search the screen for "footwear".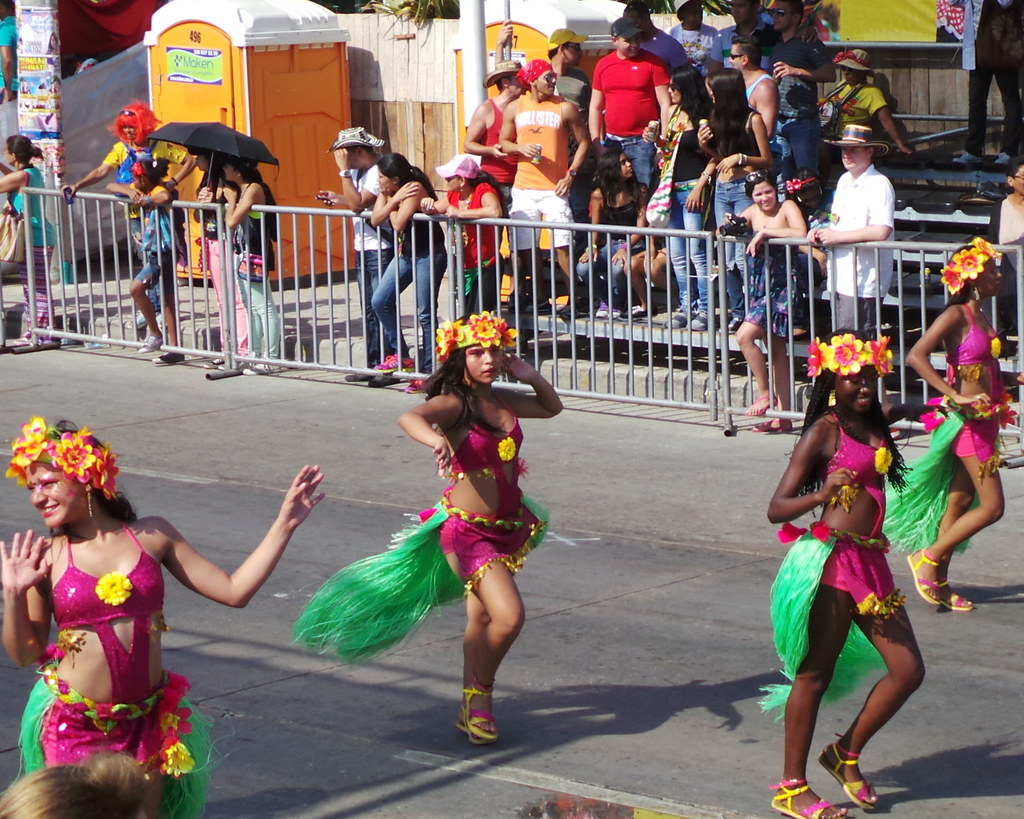
Found at 669,313,687,327.
